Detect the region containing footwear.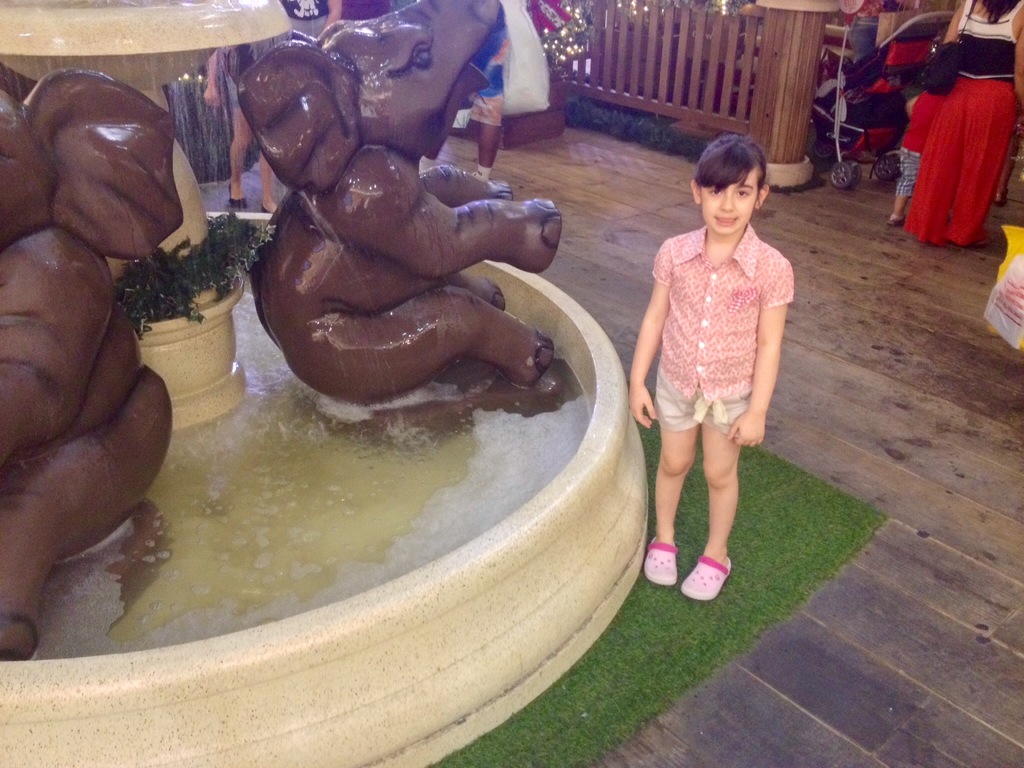
crop(227, 186, 248, 212).
